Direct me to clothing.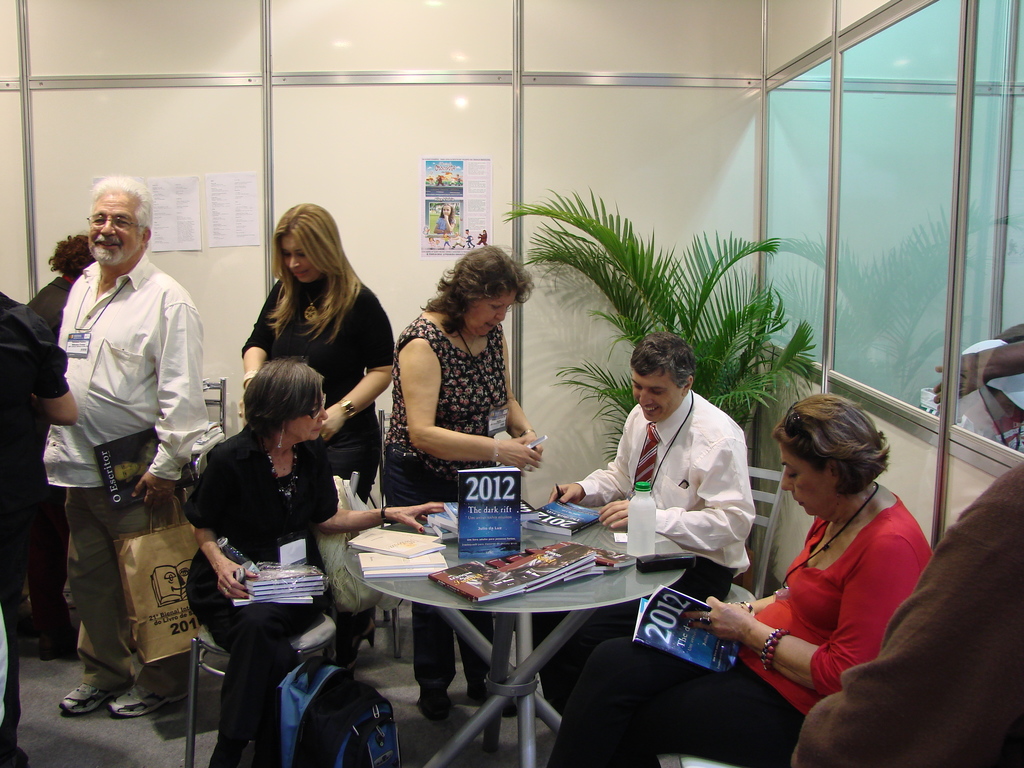
Direction: (8,282,76,634).
